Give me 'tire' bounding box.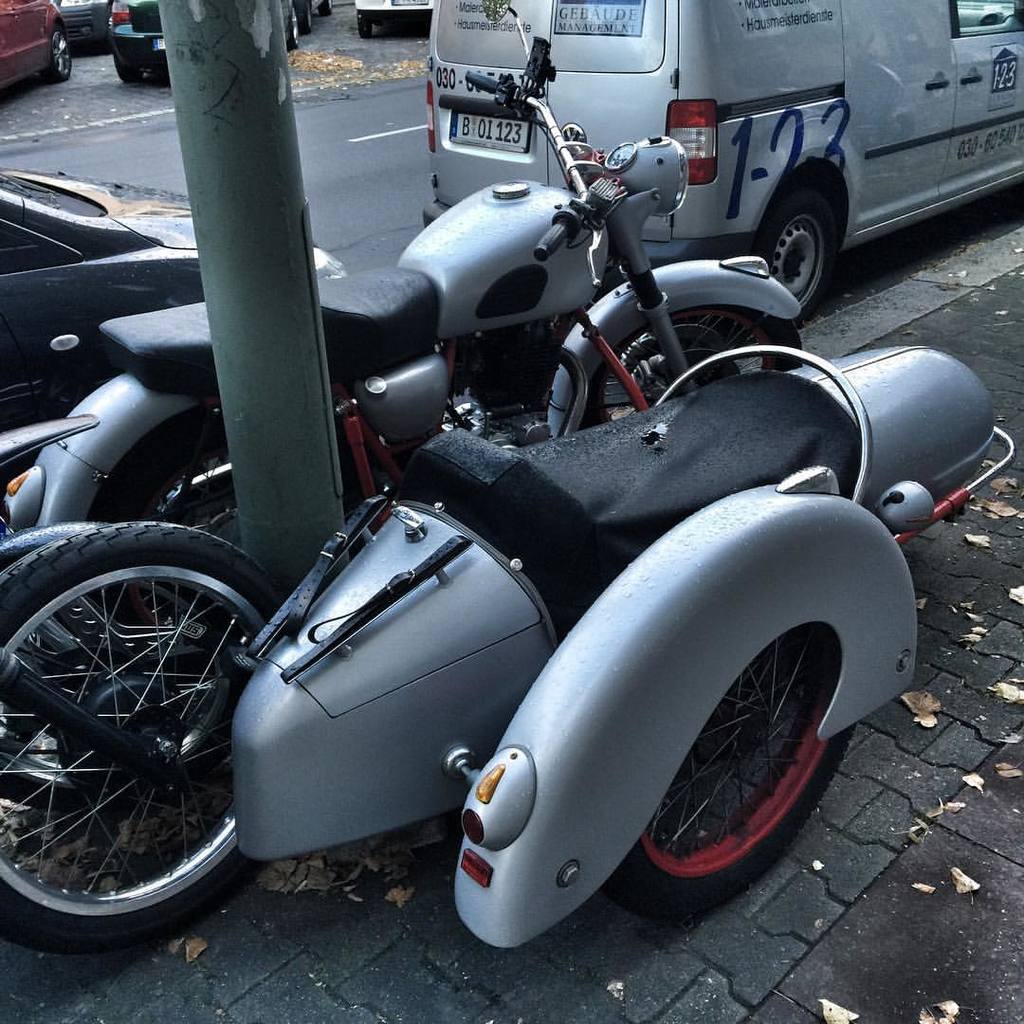
detection(614, 625, 859, 912).
